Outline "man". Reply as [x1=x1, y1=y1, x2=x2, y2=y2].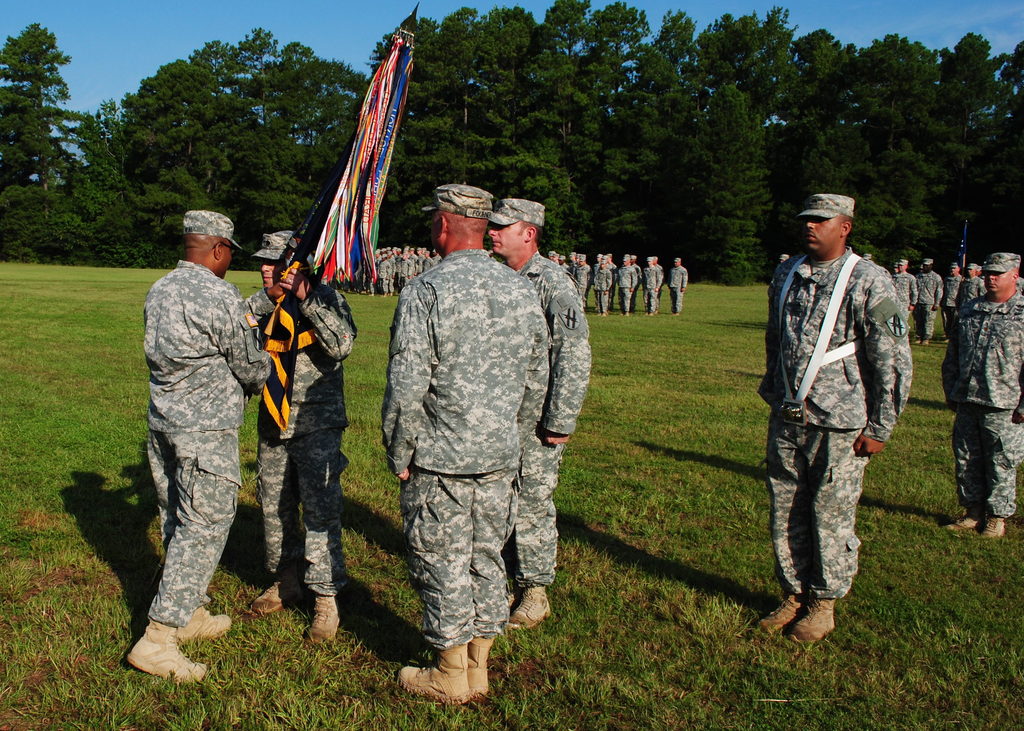
[x1=892, y1=259, x2=911, y2=312].
